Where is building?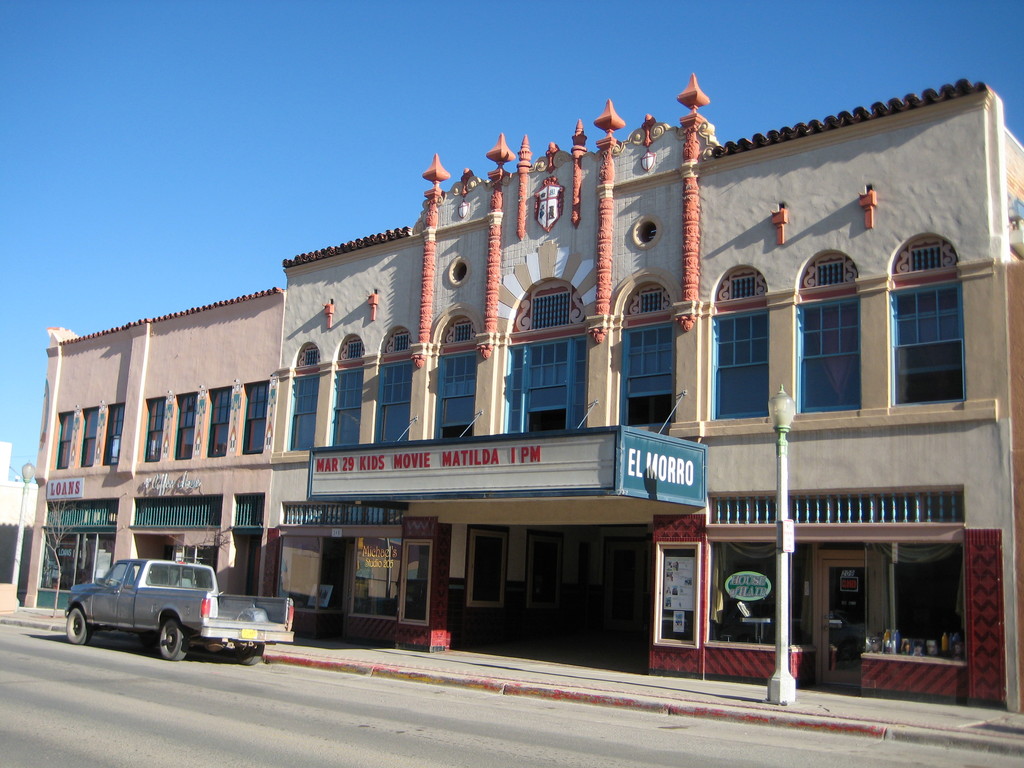
x1=27 y1=76 x2=1023 y2=715.
